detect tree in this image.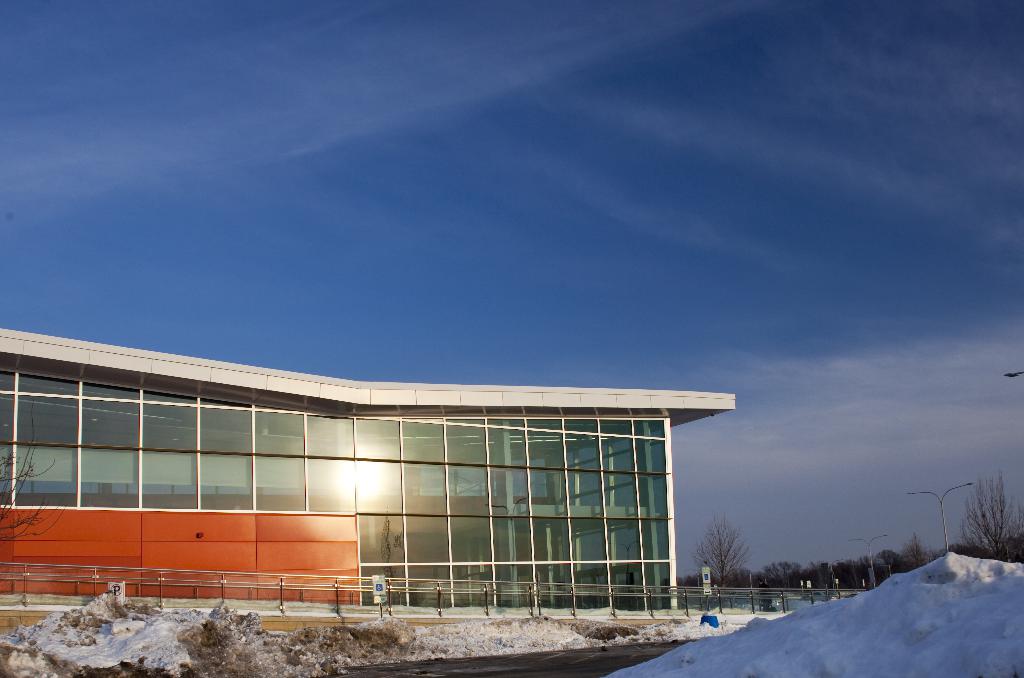
Detection: 687/515/751/616.
